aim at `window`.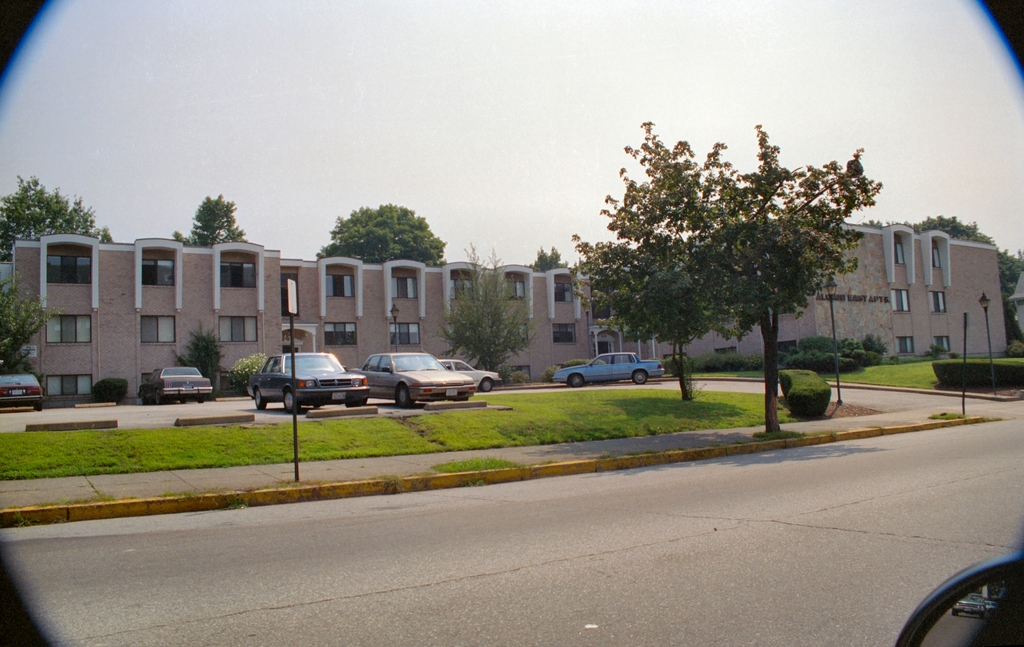
Aimed at 499,281,525,304.
